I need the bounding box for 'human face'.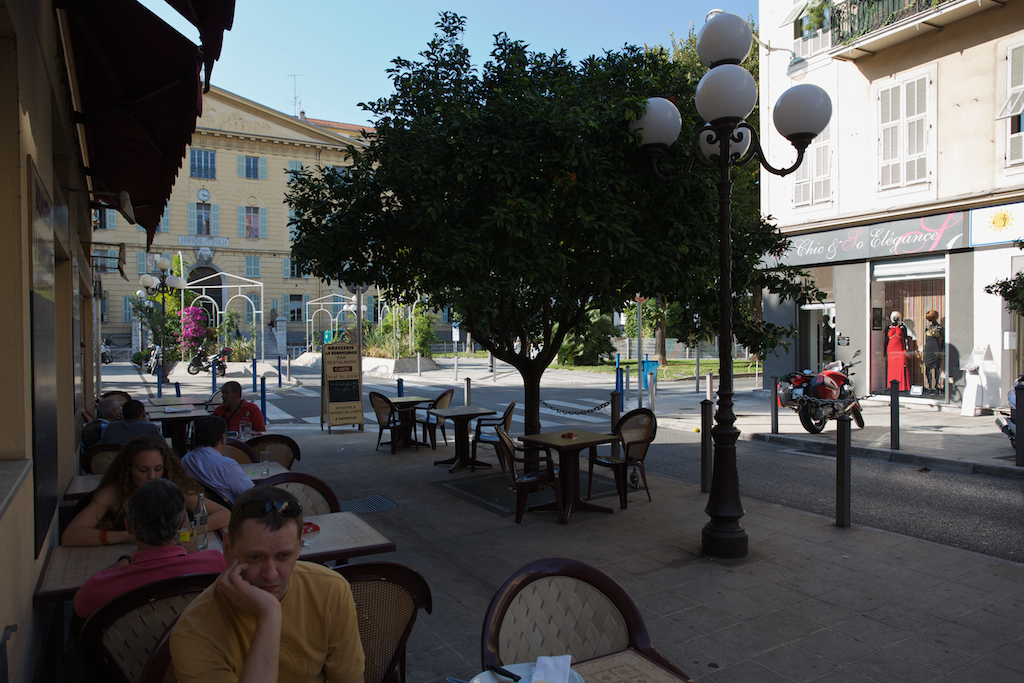
Here it is: BBox(132, 449, 167, 486).
